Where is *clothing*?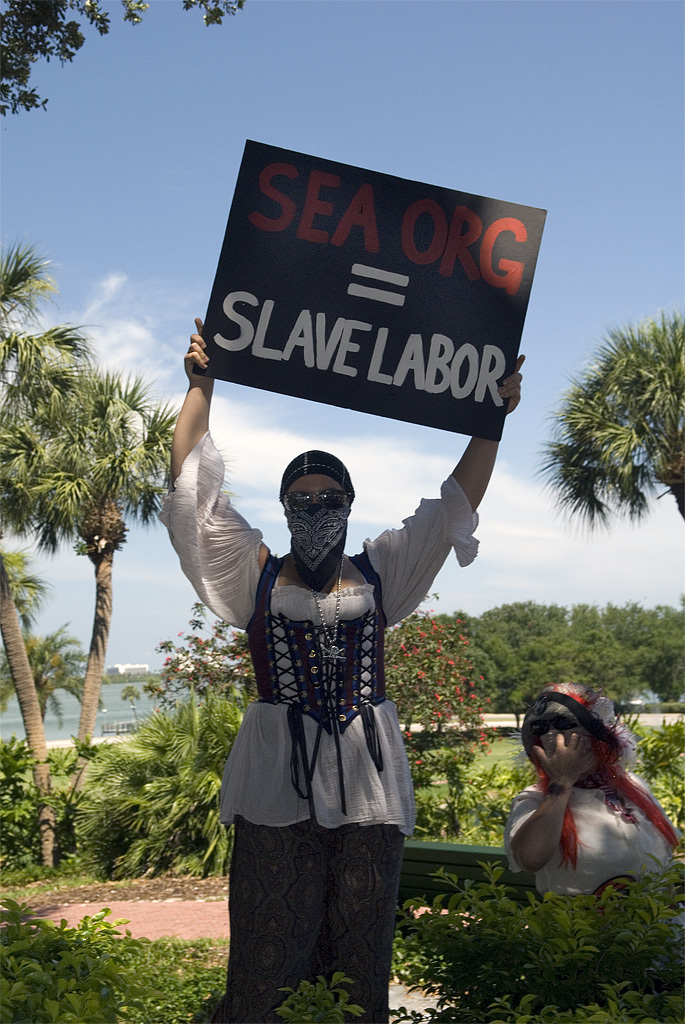
x1=494 y1=772 x2=665 y2=898.
